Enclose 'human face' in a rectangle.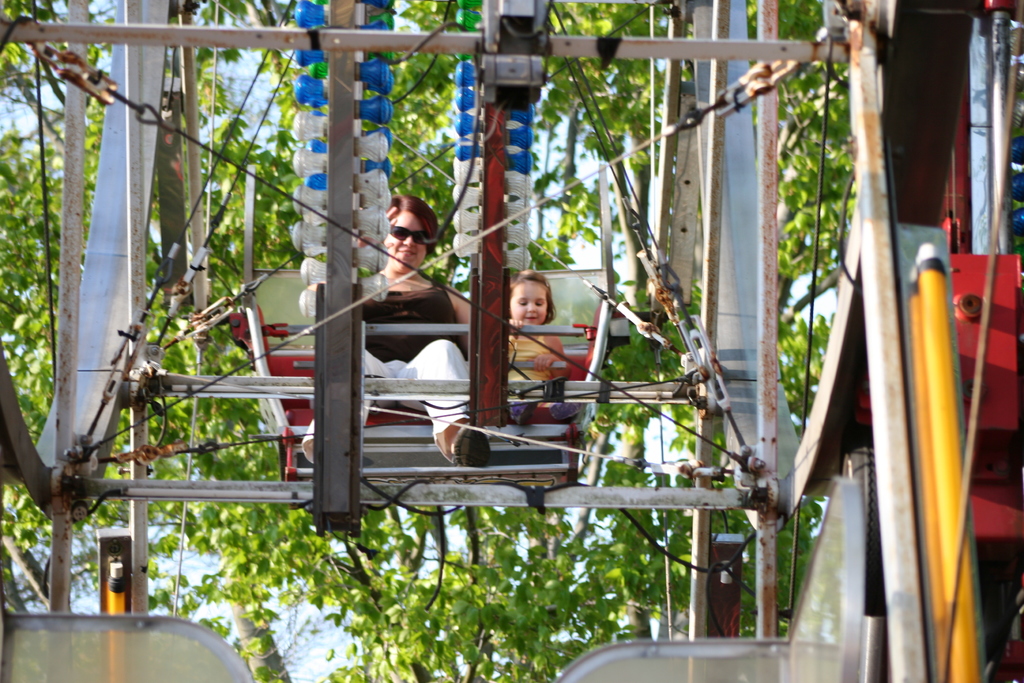
x1=382 y1=210 x2=431 y2=272.
